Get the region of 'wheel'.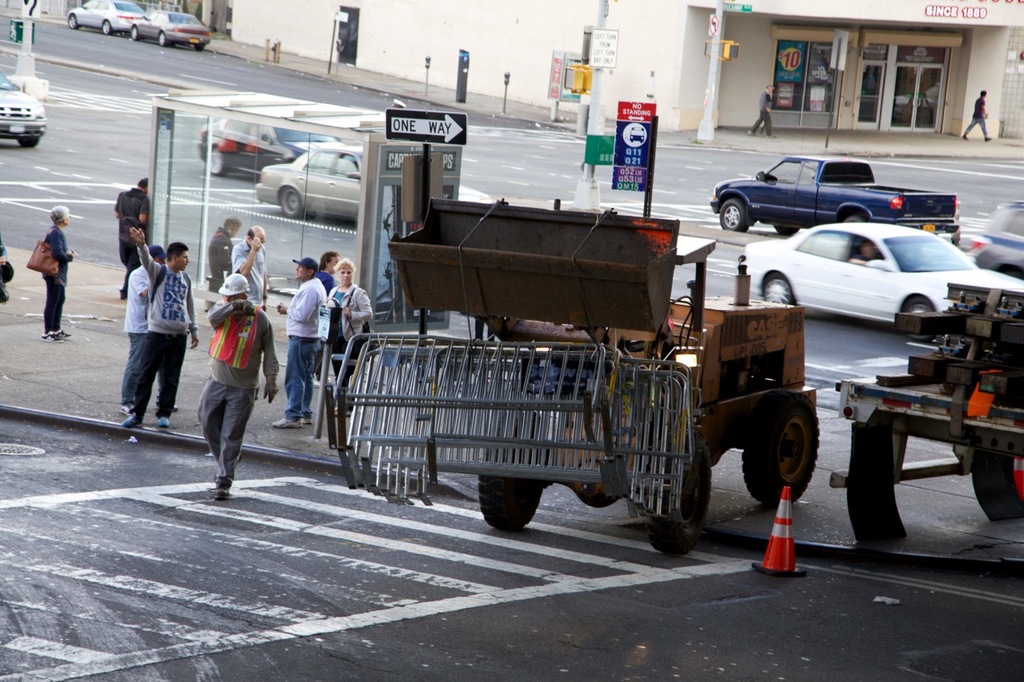
(x1=194, y1=44, x2=204, y2=50).
